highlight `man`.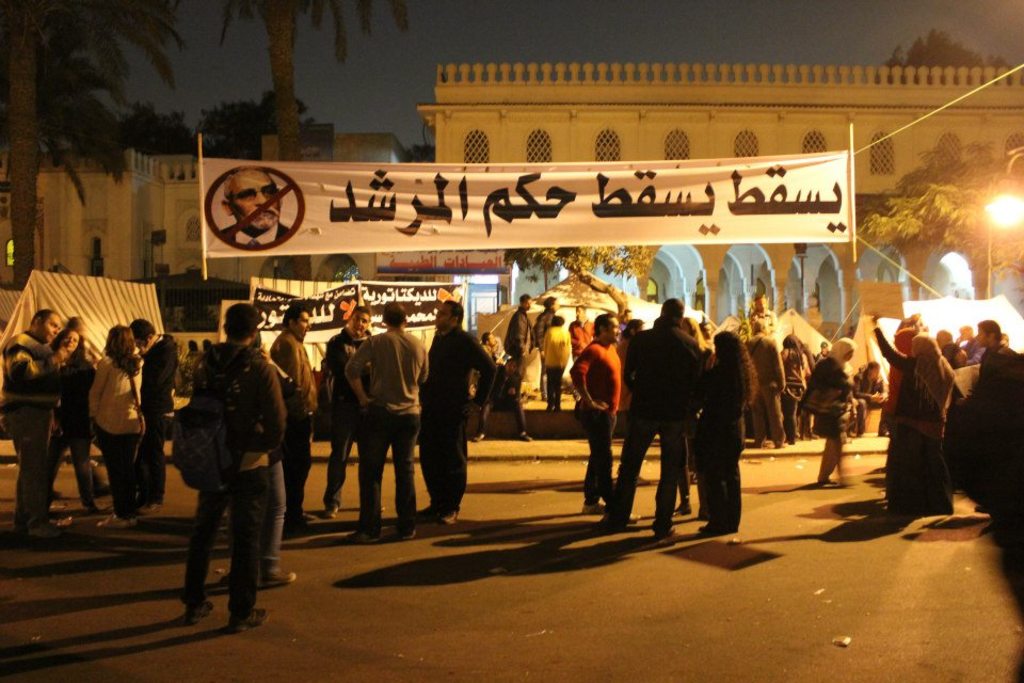
Highlighted region: (170, 300, 271, 636).
